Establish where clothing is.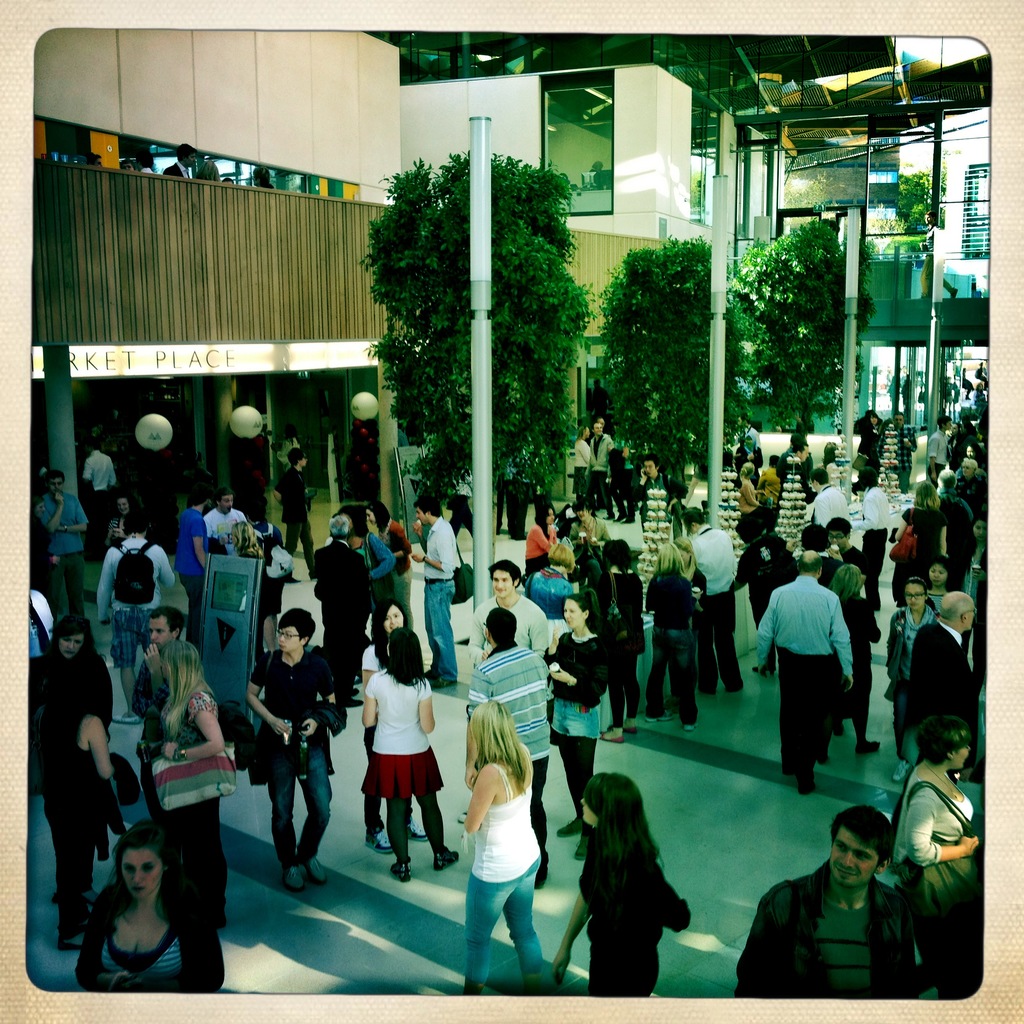
Established at 939/463/974/602.
